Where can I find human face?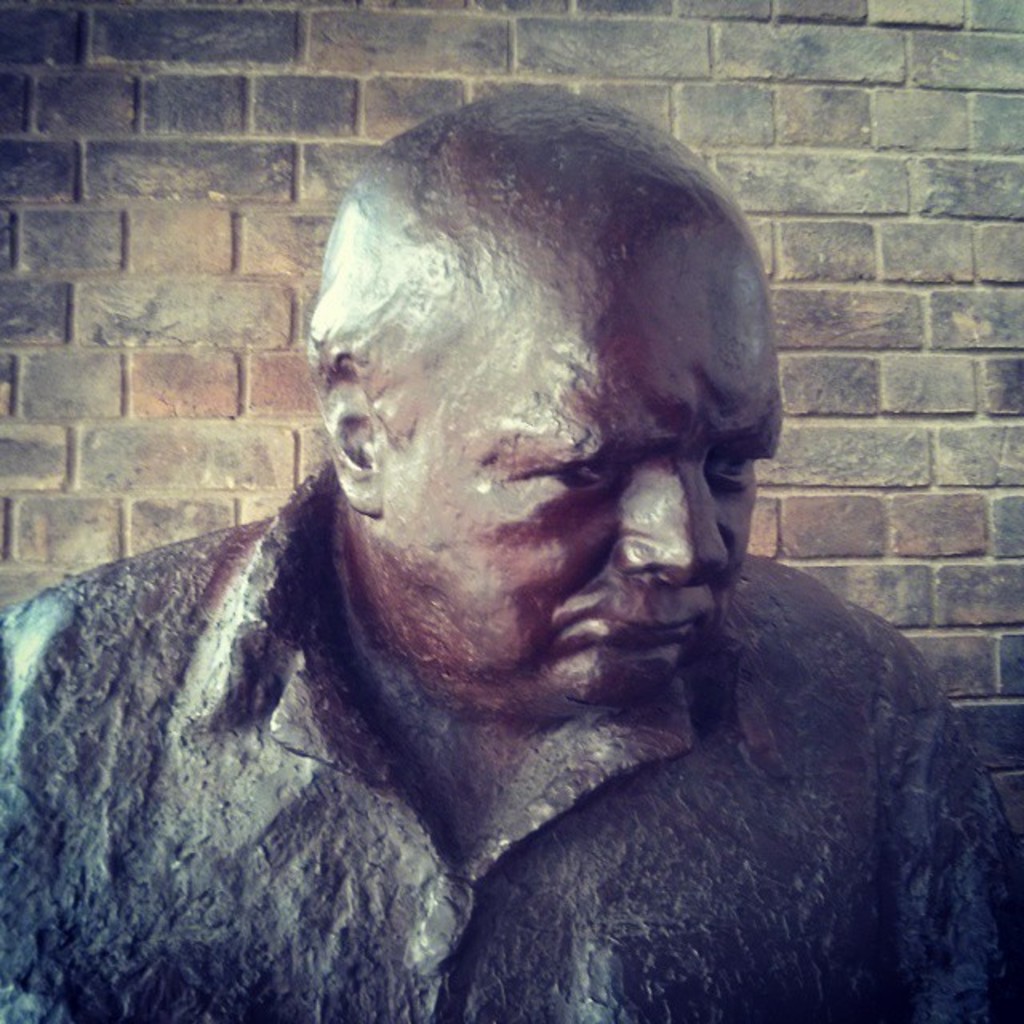
You can find it at <box>379,242,786,707</box>.
